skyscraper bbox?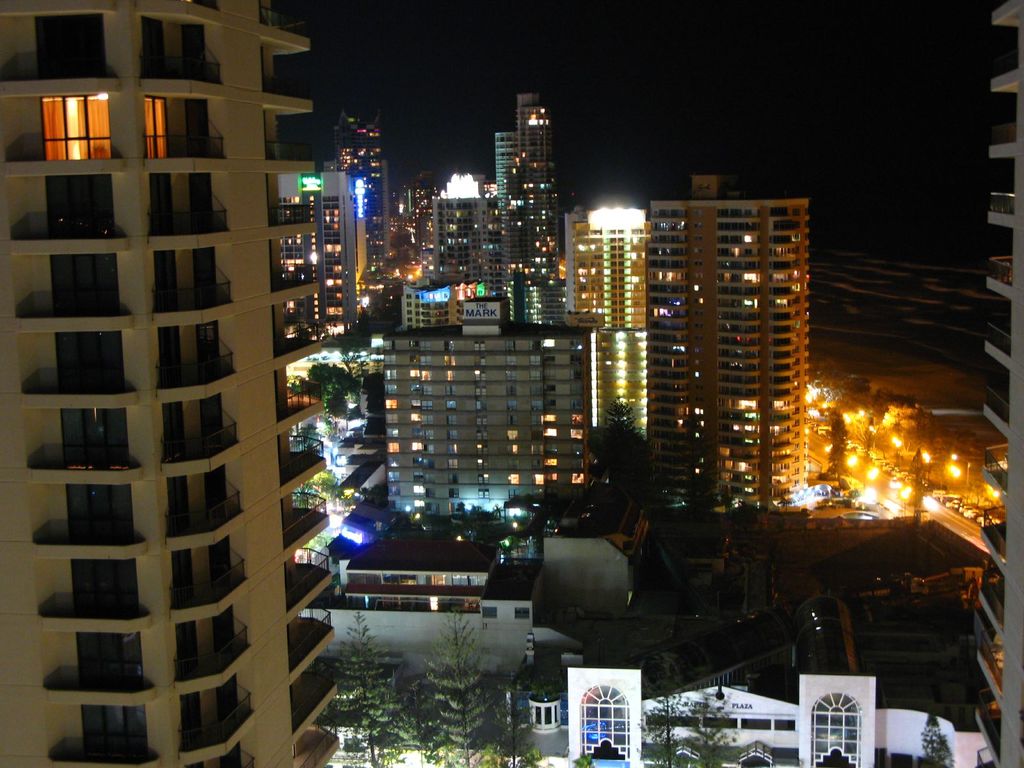
box(277, 160, 360, 348)
